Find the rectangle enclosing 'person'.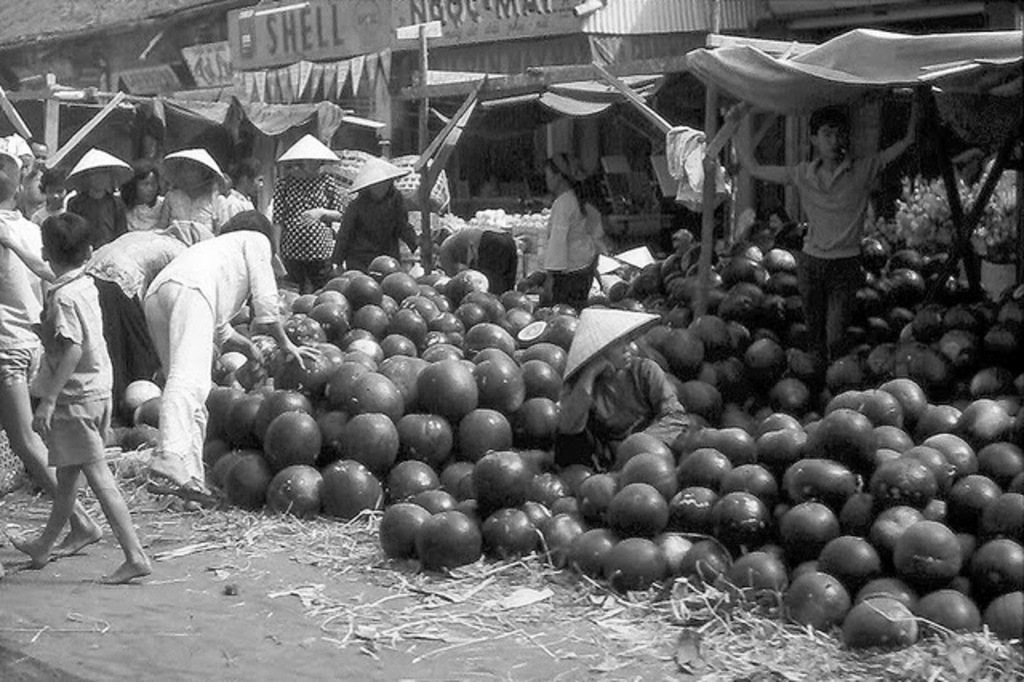
pyautogui.locateOnScreen(139, 203, 314, 520).
